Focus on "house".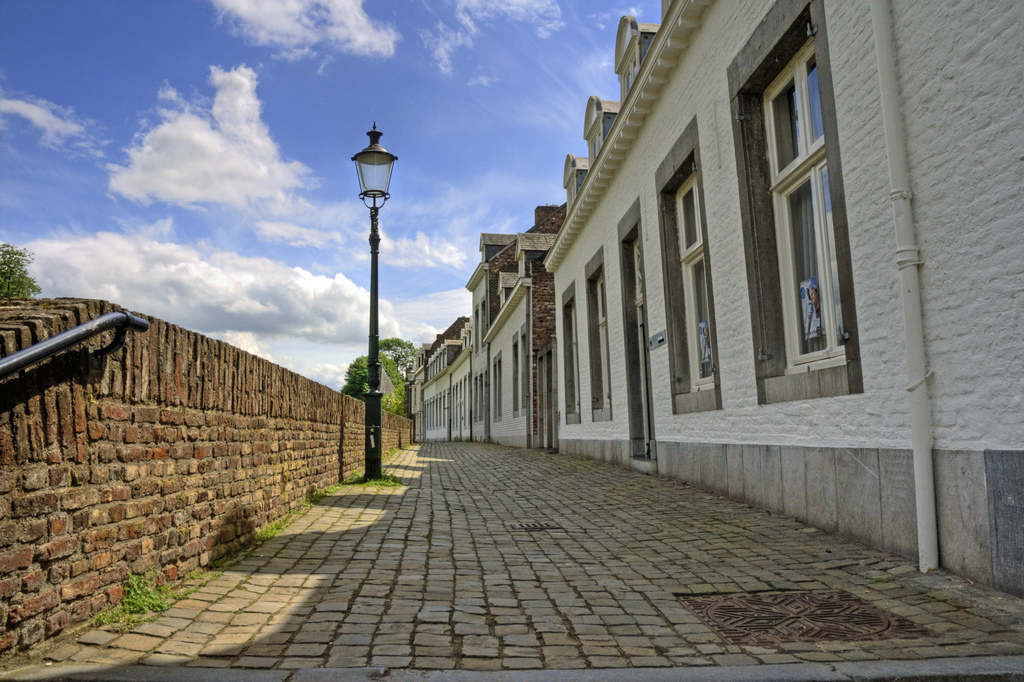
Focused at locate(458, 3, 885, 487).
